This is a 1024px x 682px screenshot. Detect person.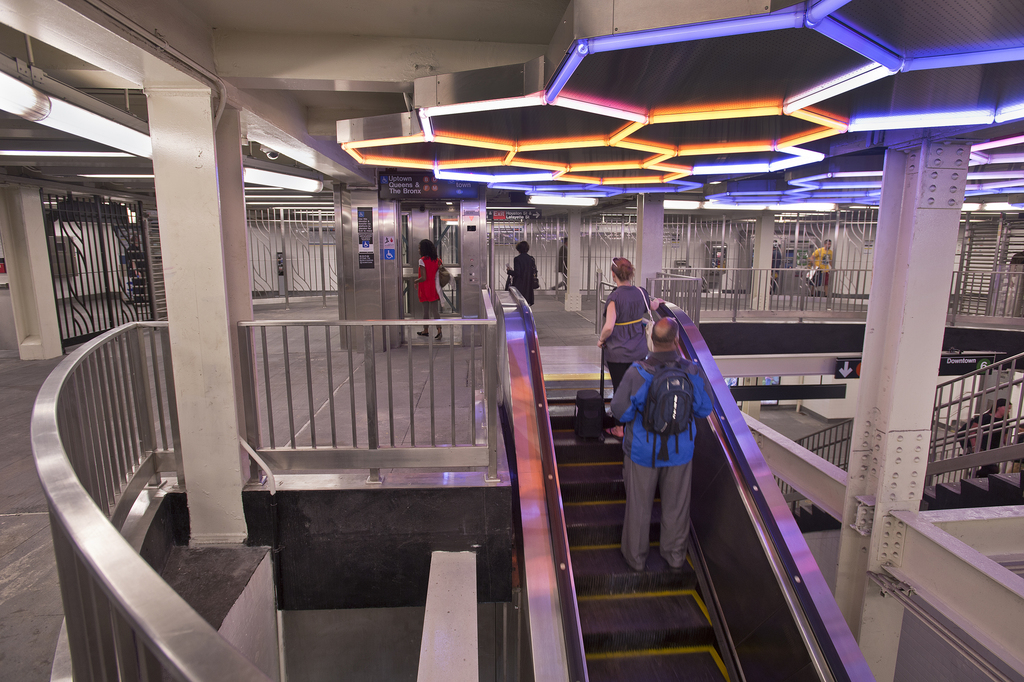
<box>609,254,662,407</box>.
